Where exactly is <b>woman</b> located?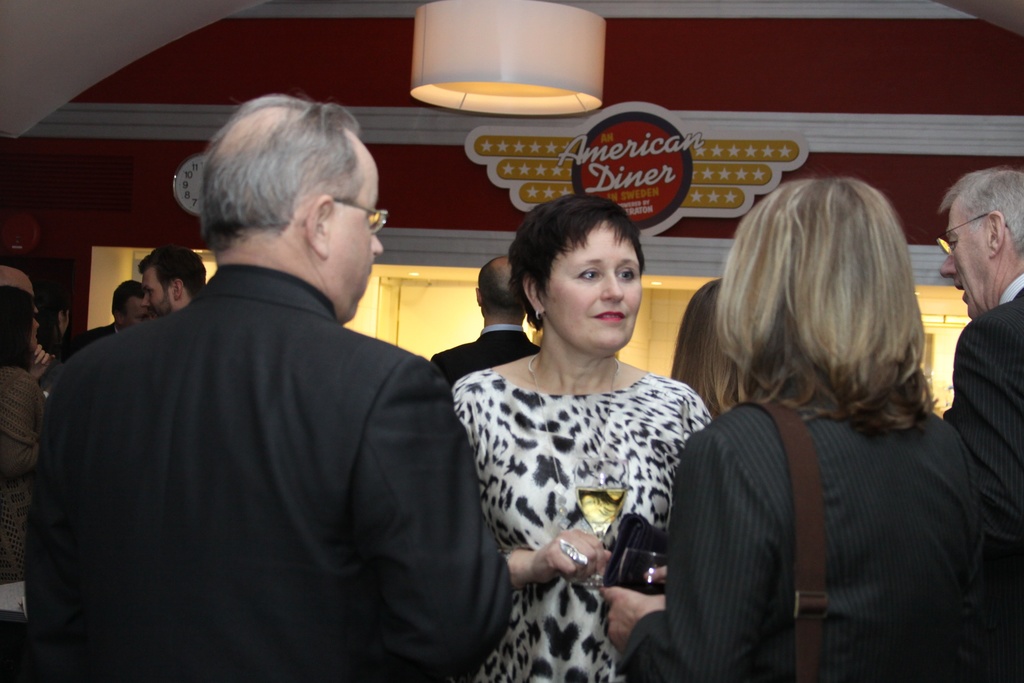
Its bounding box is <region>435, 180, 709, 679</region>.
